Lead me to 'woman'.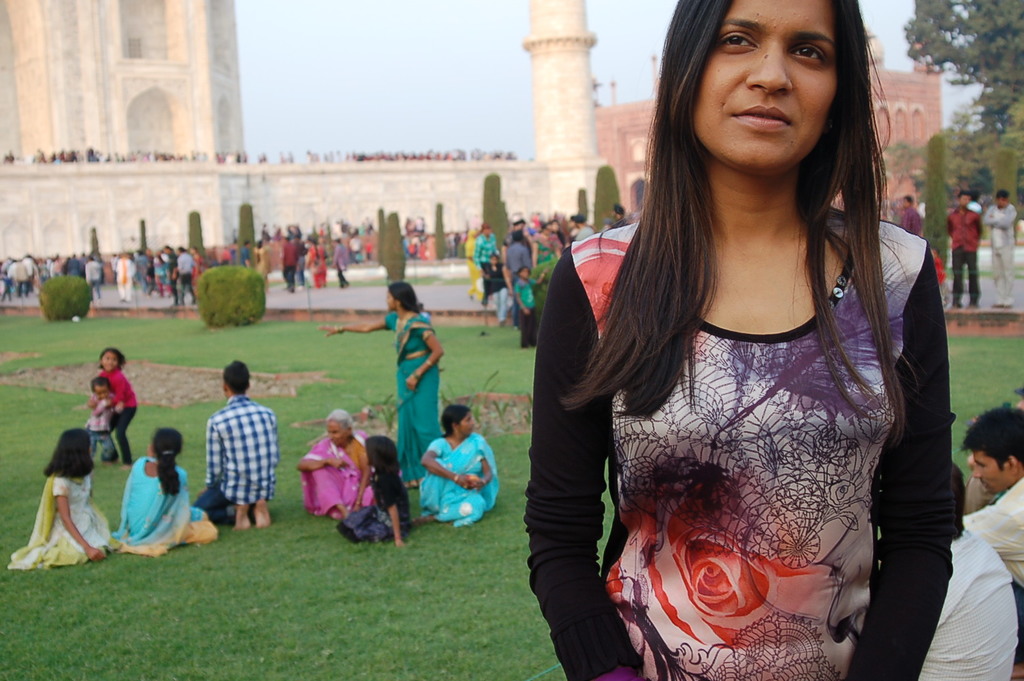
Lead to <box>298,407,385,519</box>.
